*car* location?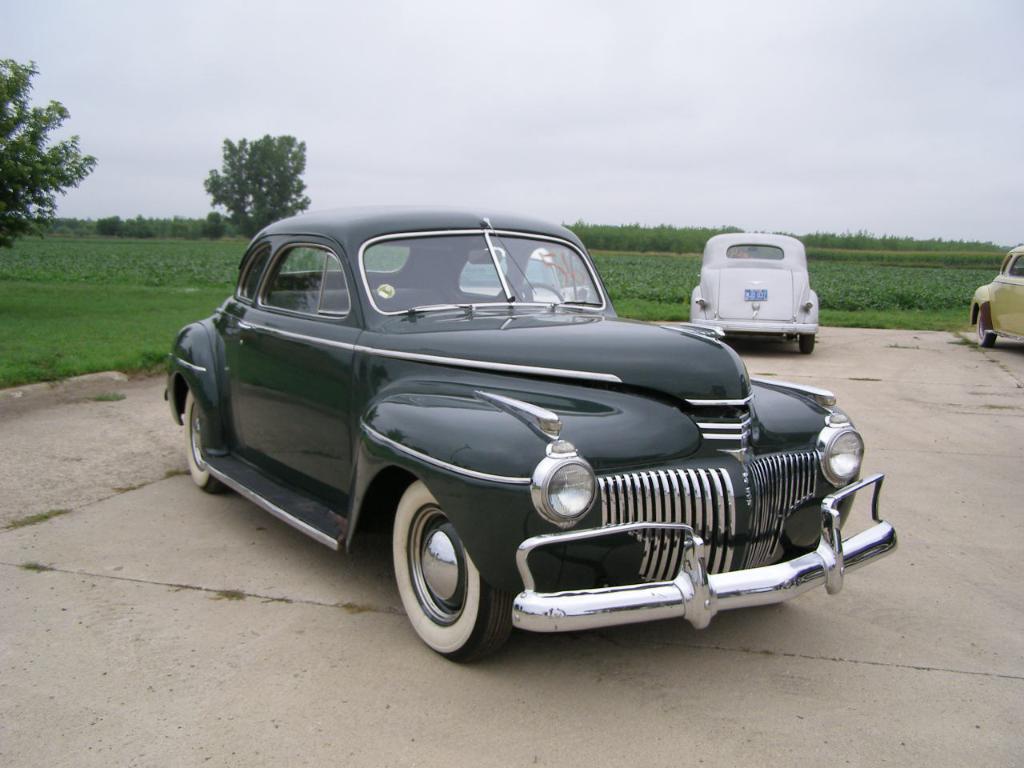
{"left": 163, "top": 203, "right": 897, "bottom": 662}
